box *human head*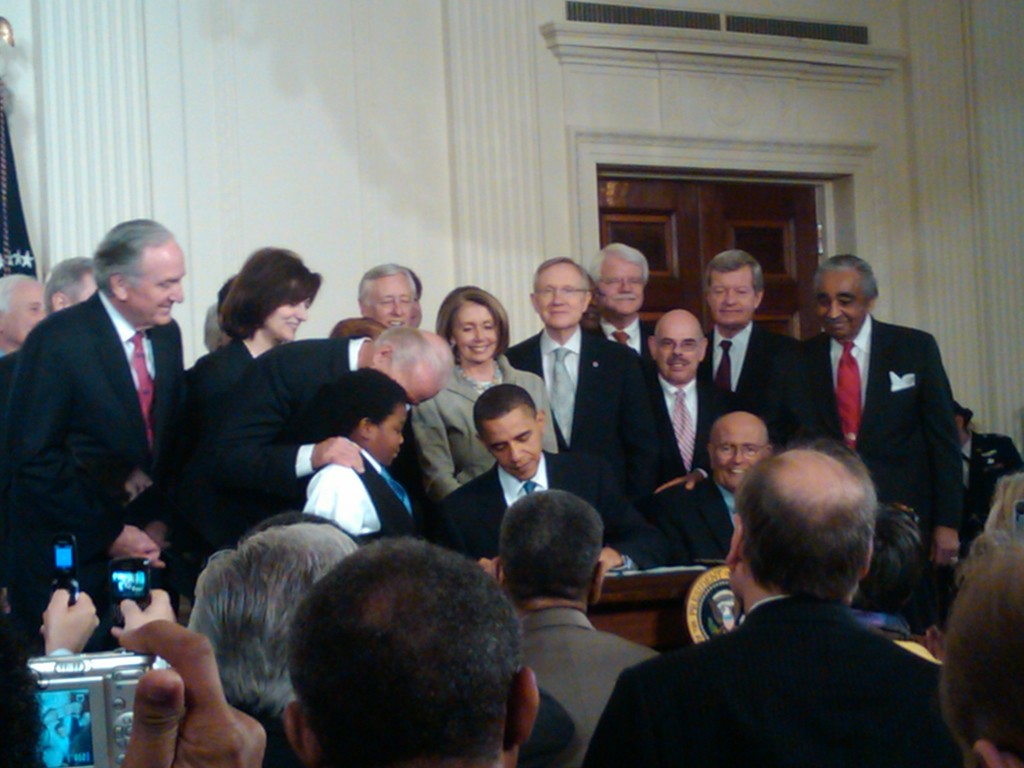
box=[698, 252, 767, 326]
